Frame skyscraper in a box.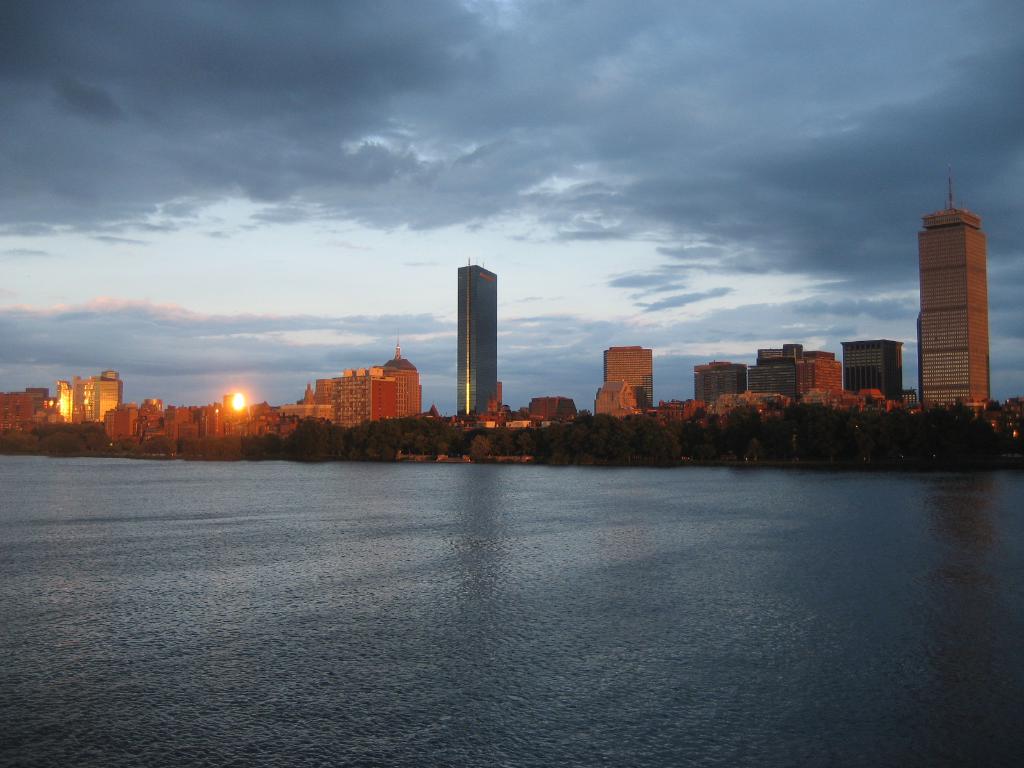
rect(312, 378, 330, 405).
